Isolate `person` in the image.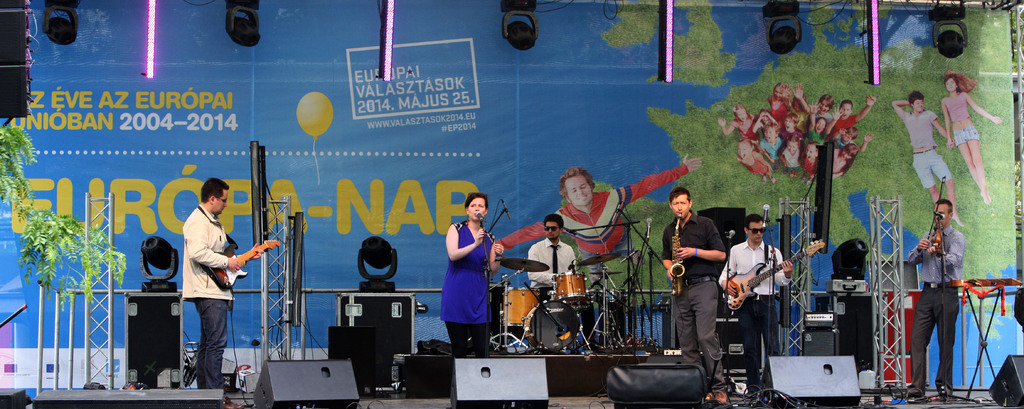
Isolated region: <bbox>662, 192, 728, 408</bbox>.
